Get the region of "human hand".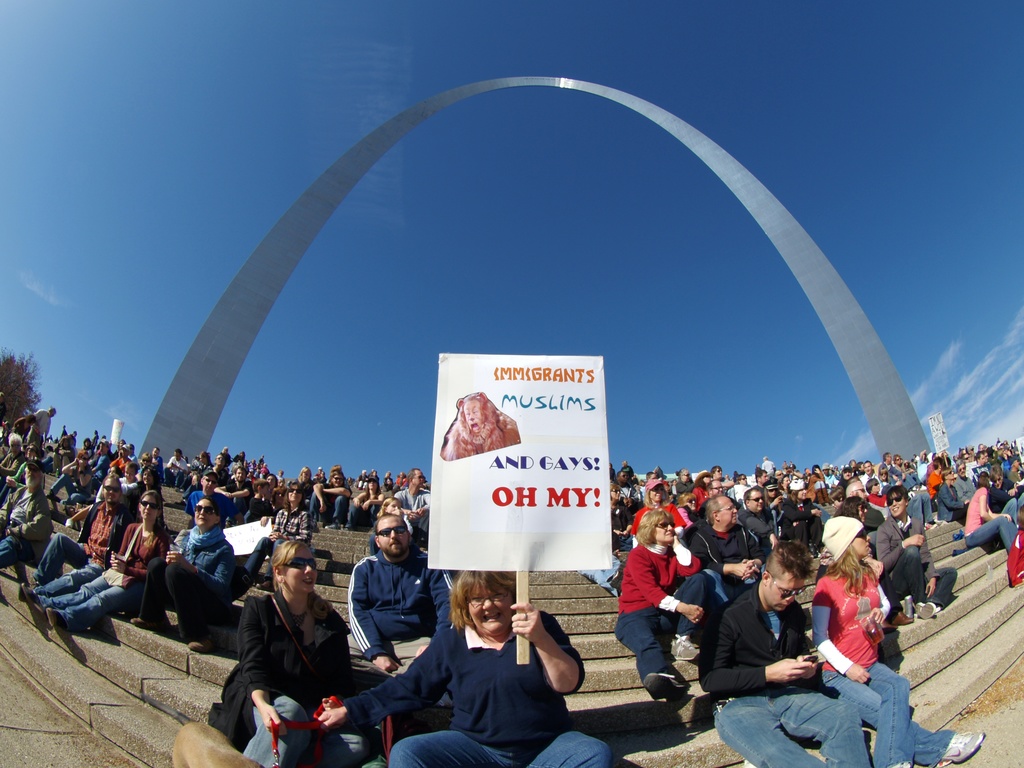
x1=790, y1=520, x2=803, y2=528.
